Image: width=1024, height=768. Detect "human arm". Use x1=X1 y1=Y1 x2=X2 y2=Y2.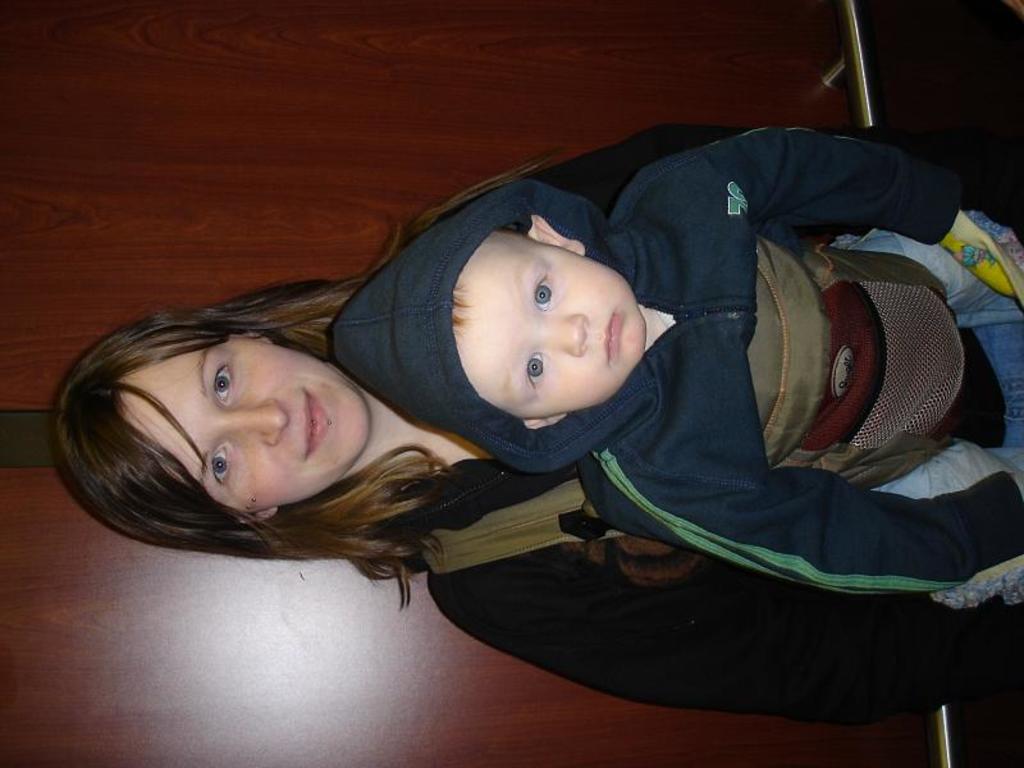
x1=425 y1=586 x2=1023 y2=745.
